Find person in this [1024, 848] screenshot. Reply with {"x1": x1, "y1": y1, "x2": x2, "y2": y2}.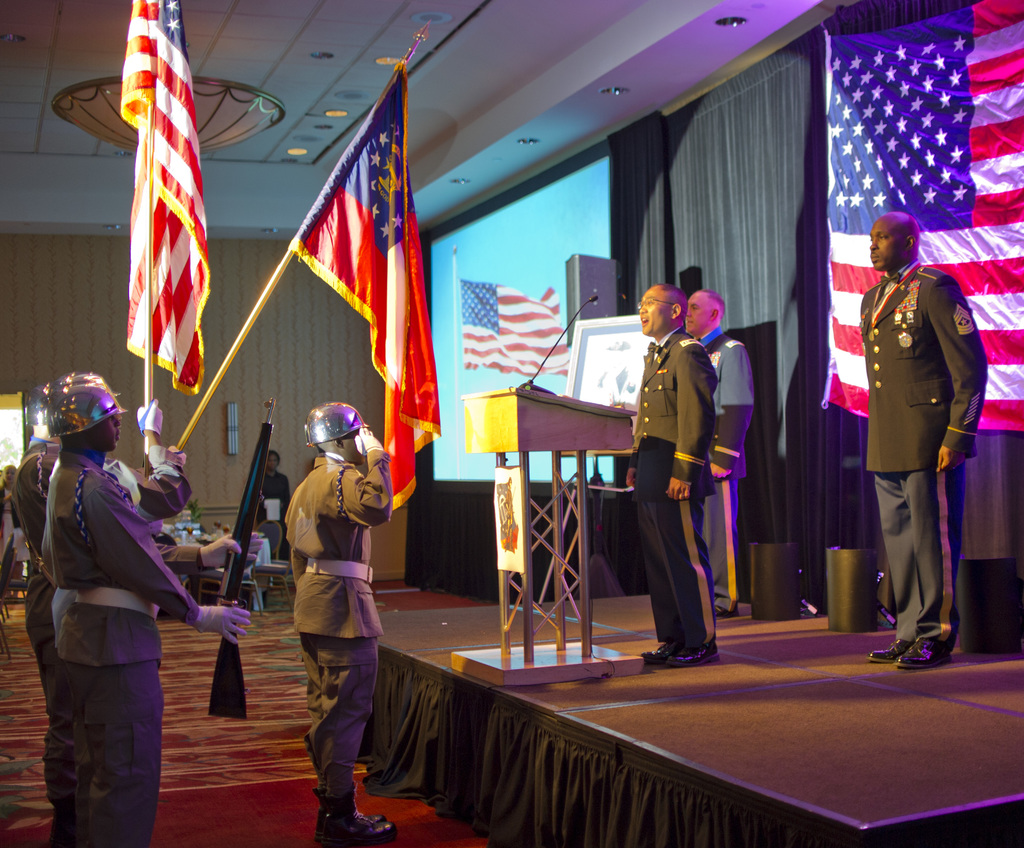
{"x1": 860, "y1": 207, "x2": 988, "y2": 670}.
